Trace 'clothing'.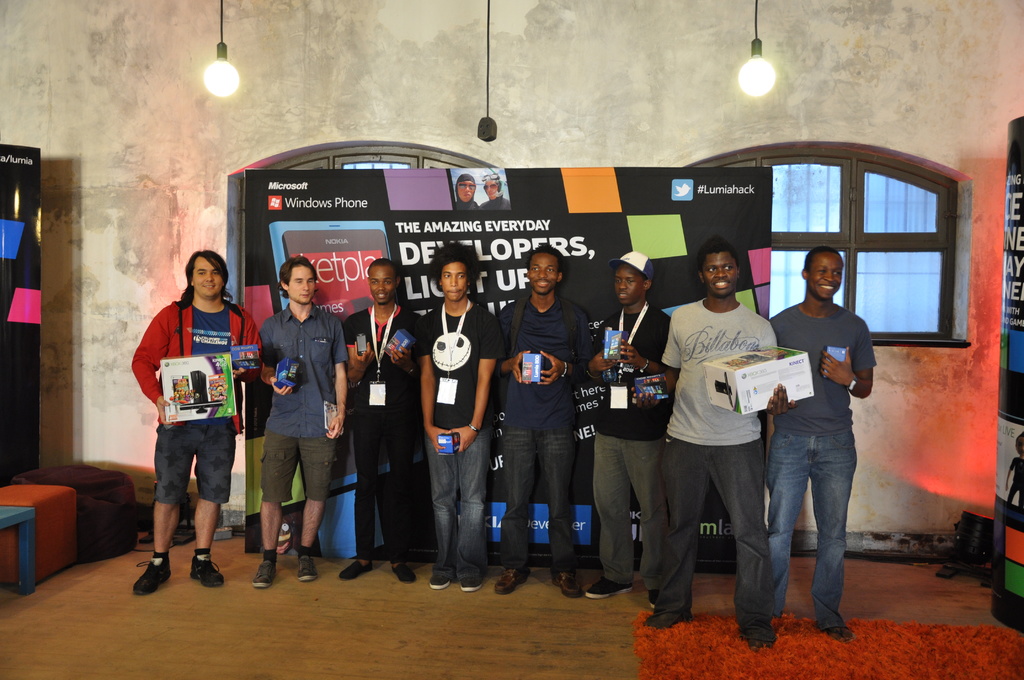
Traced to l=769, t=305, r=877, b=626.
